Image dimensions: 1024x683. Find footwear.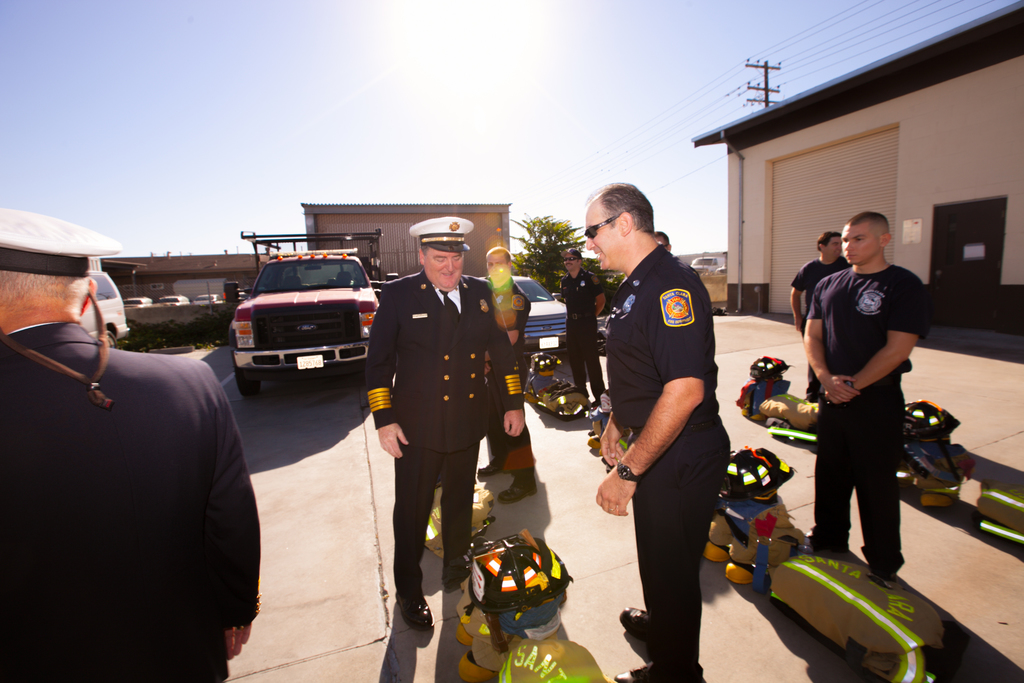
pyautogui.locateOnScreen(611, 662, 713, 682).
